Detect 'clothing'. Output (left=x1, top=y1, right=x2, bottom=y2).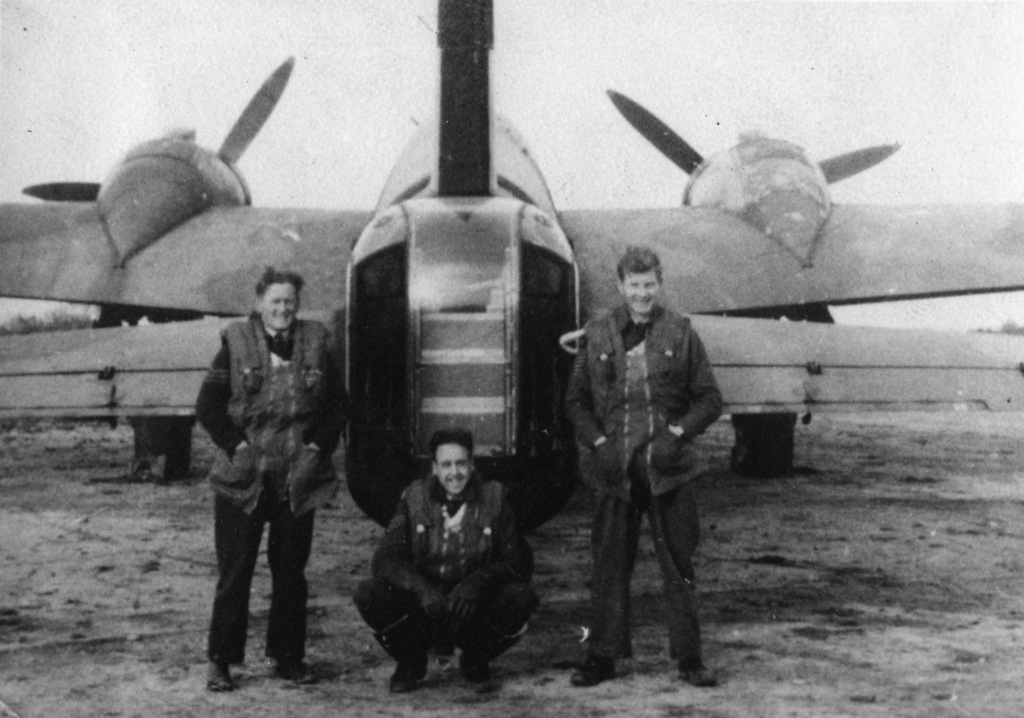
(left=556, top=235, right=740, bottom=676).
